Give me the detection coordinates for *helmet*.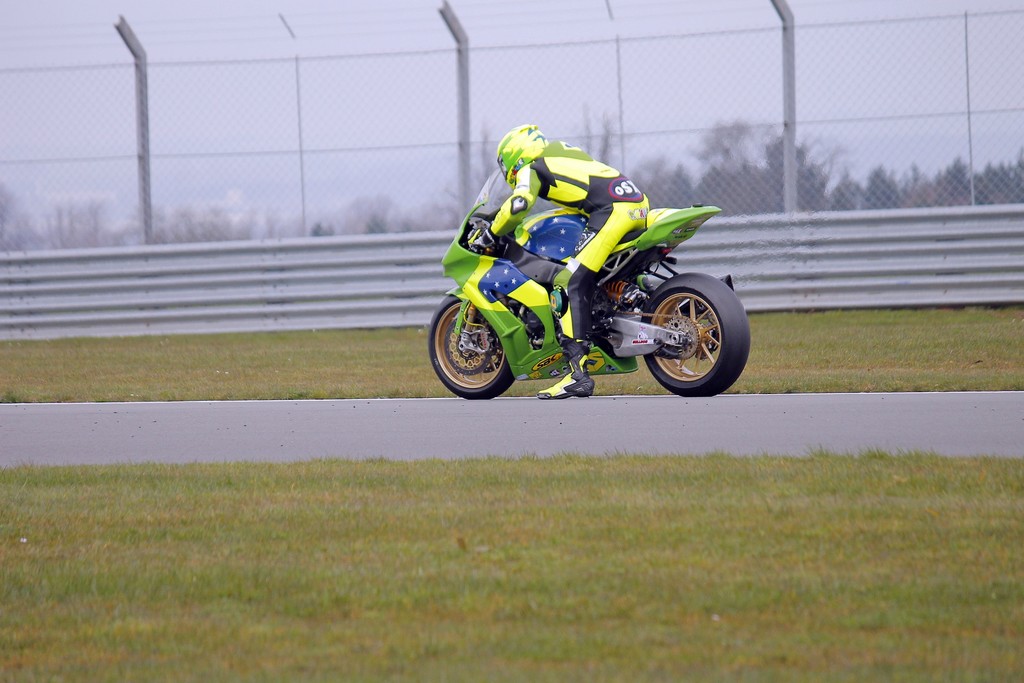
492 122 546 179.
